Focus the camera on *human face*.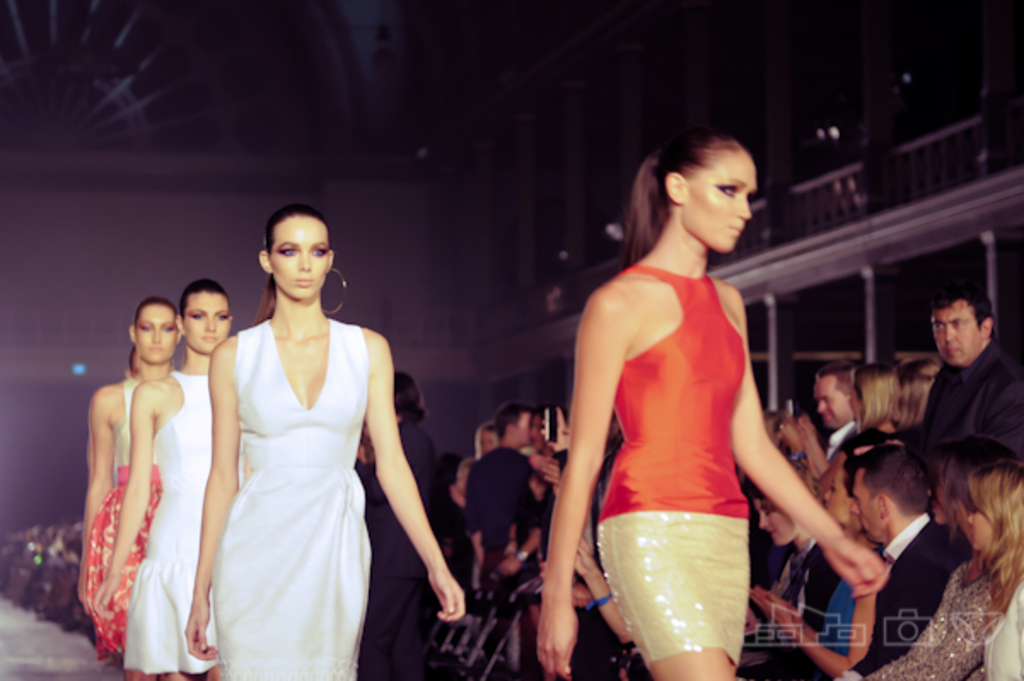
Focus region: 133/304/176/362.
